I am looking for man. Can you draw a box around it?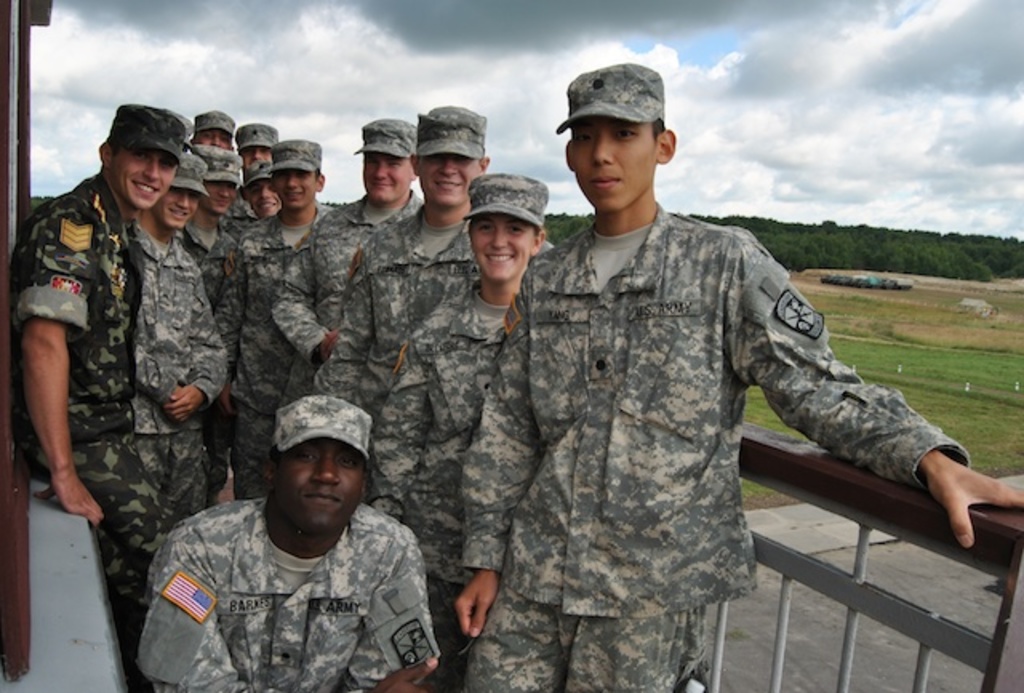
Sure, the bounding box is (213, 136, 339, 503).
